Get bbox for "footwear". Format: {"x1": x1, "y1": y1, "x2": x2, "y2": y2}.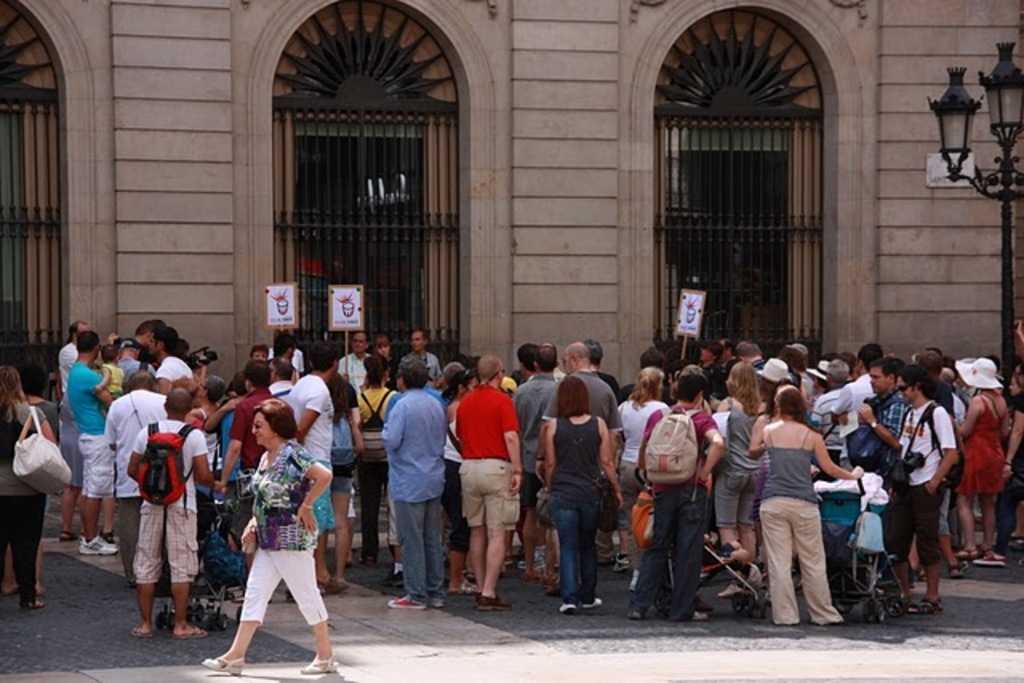
{"x1": 371, "y1": 569, "x2": 408, "y2": 593}.
